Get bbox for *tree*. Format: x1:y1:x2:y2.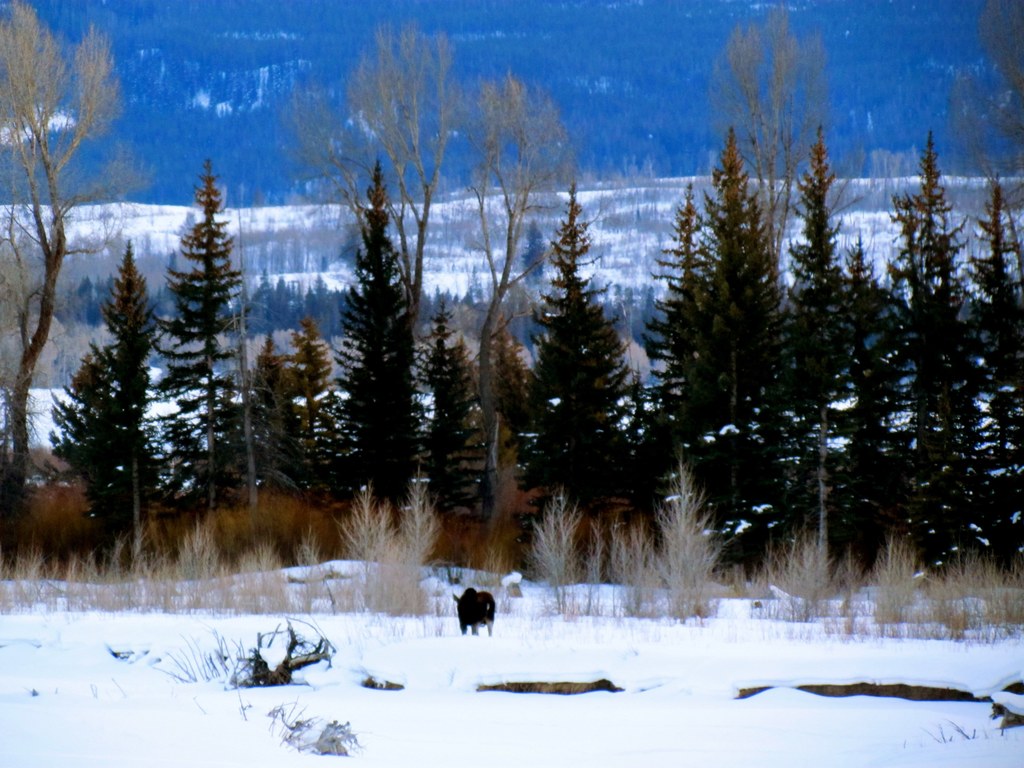
706:1:834:323.
